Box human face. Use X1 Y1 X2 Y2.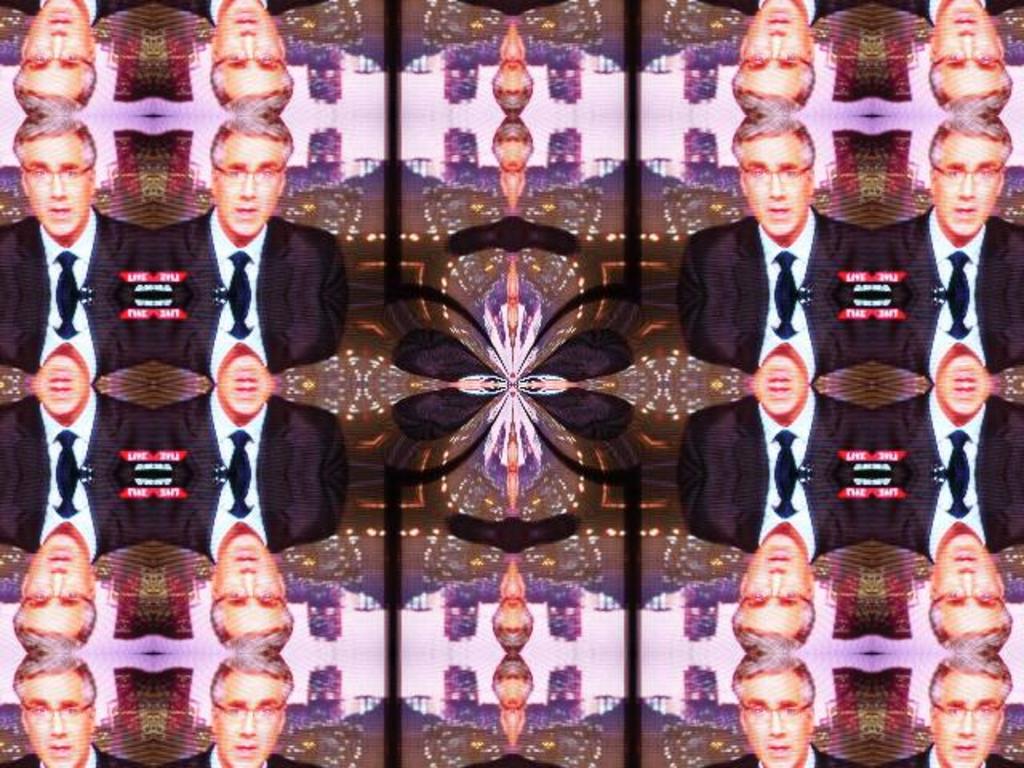
933 0 1006 101.
